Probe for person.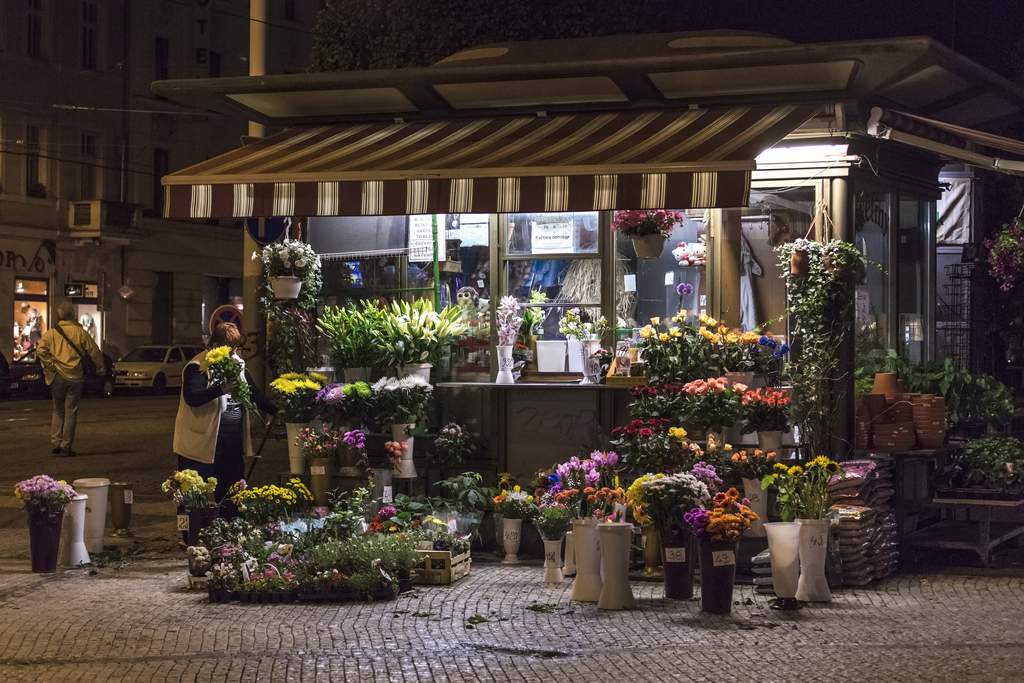
Probe result: 36, 304, 116, 456.
